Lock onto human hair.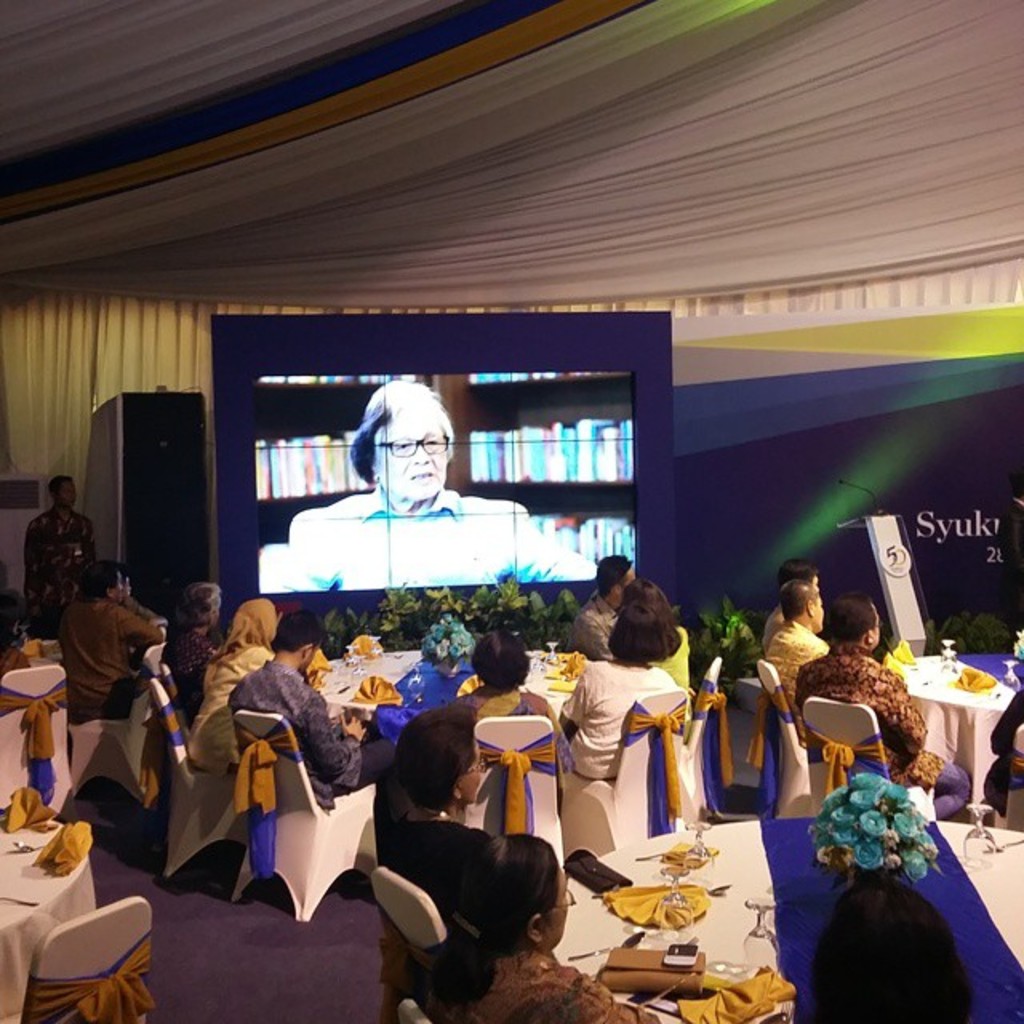
Locked: (x1=821, y1=592, x2=880, y2=646).
